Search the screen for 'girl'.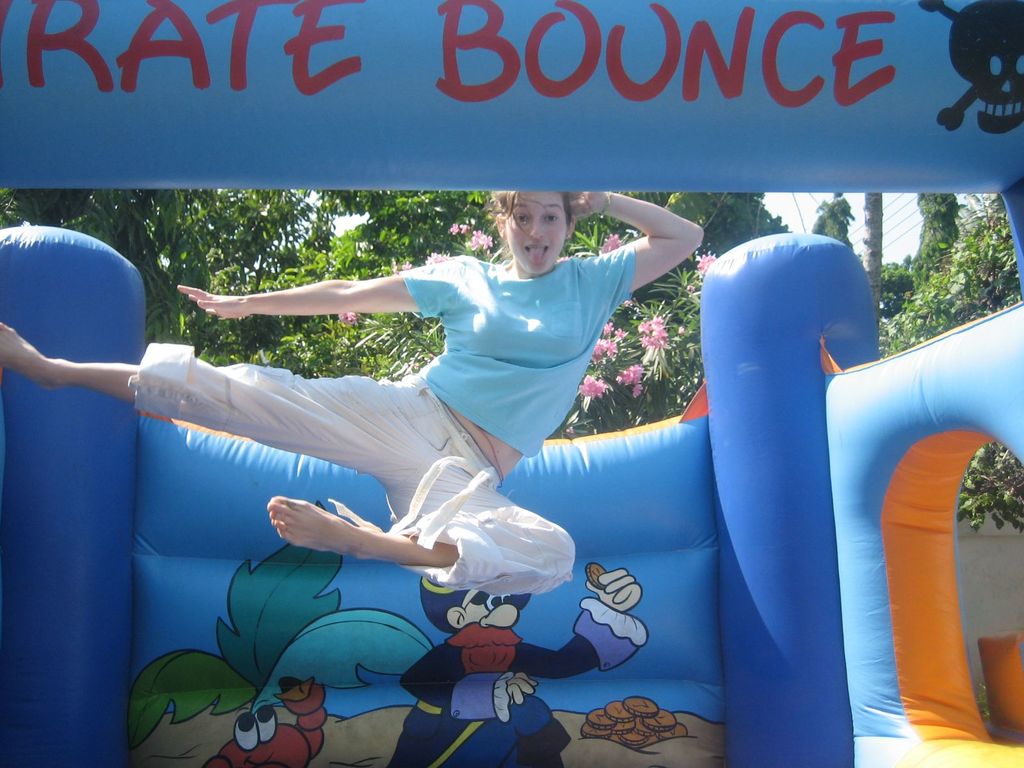
Found at BBox(0, 191, 705, 596).
